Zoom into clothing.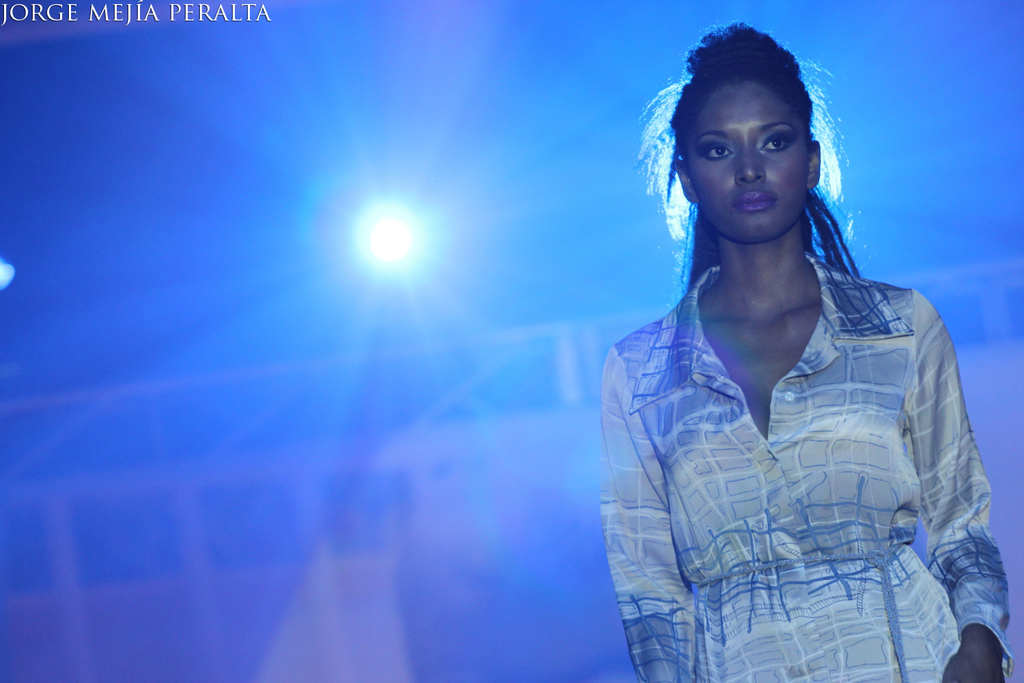
Zoom target: [597, 266, 1010, 682].
